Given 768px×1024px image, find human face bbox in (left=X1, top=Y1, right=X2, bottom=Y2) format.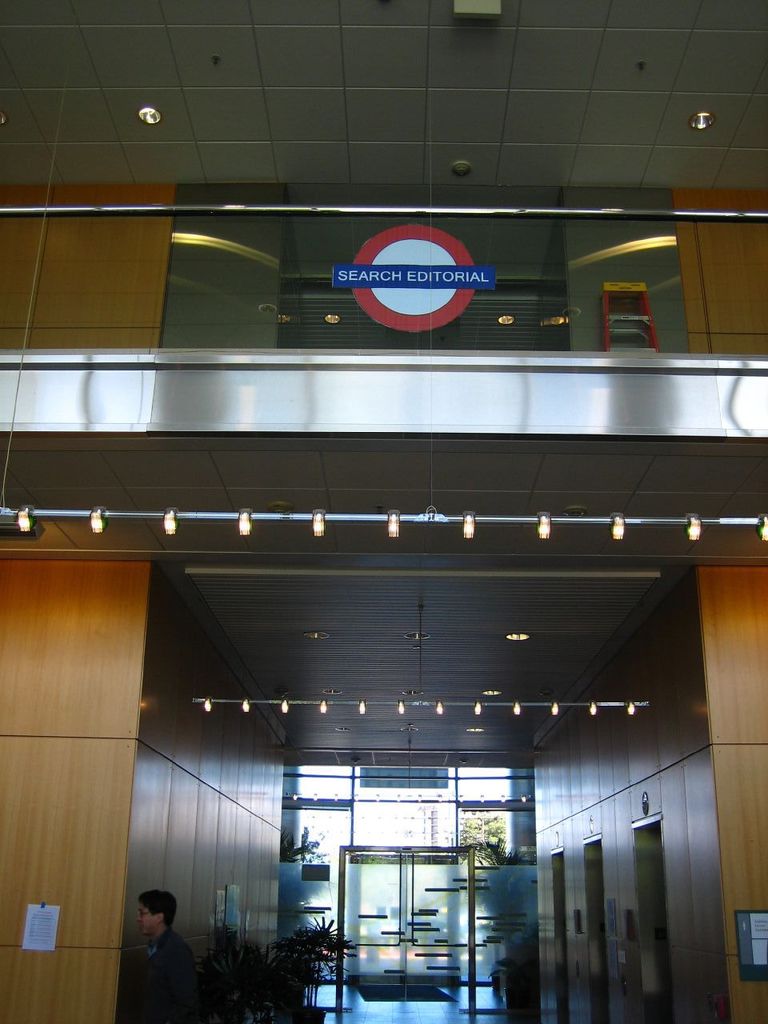
(left=134, top=901, right=161, bottom=934).
